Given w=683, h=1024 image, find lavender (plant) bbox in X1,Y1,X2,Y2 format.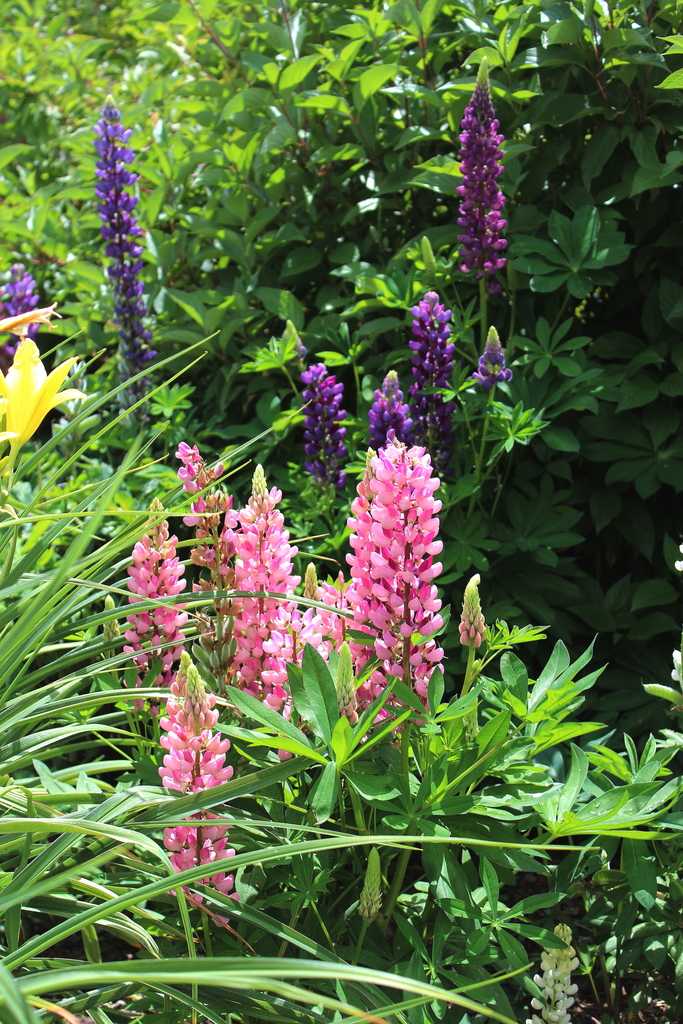
453,70,507,286.
